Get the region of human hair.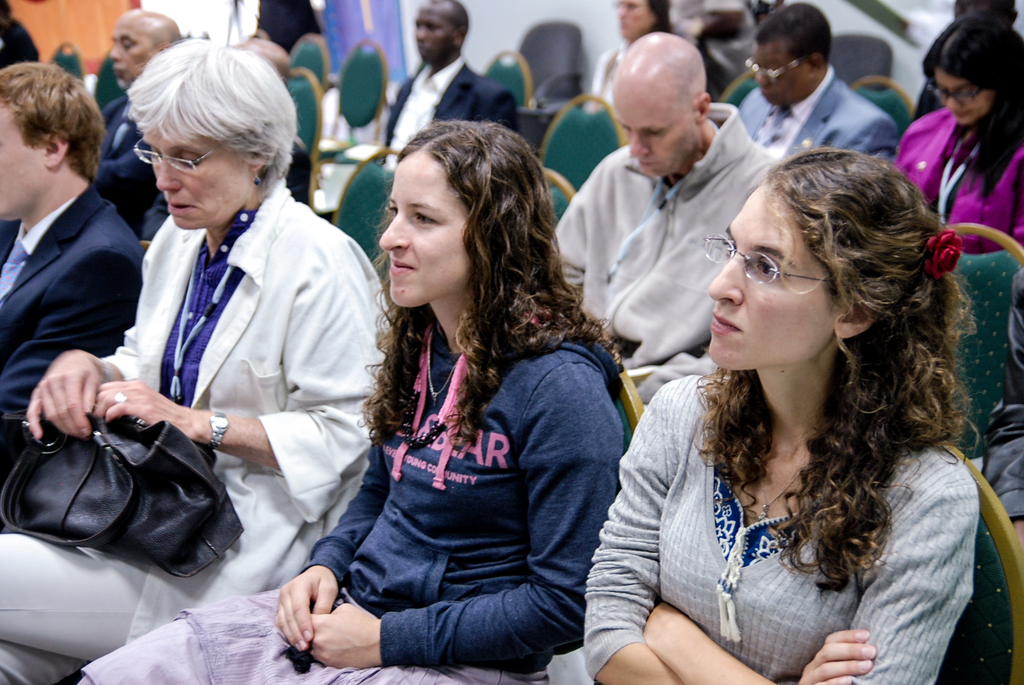
l=358, t=112, r=613, b=441.
